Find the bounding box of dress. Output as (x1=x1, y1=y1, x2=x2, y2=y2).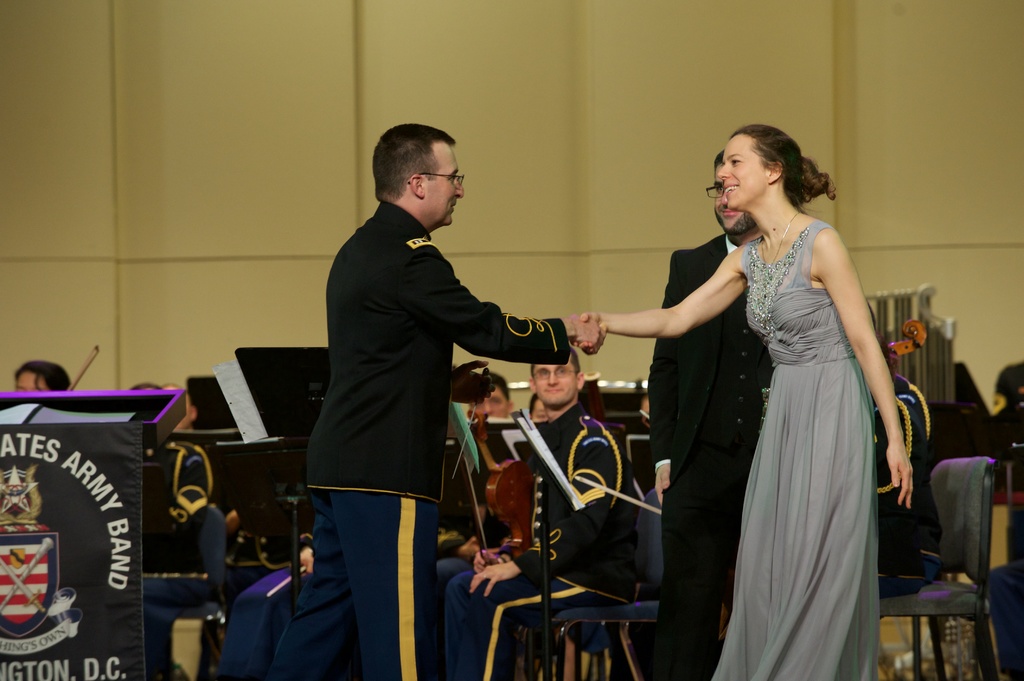
(x1=712, y1=215, x2=880, y2=680).
